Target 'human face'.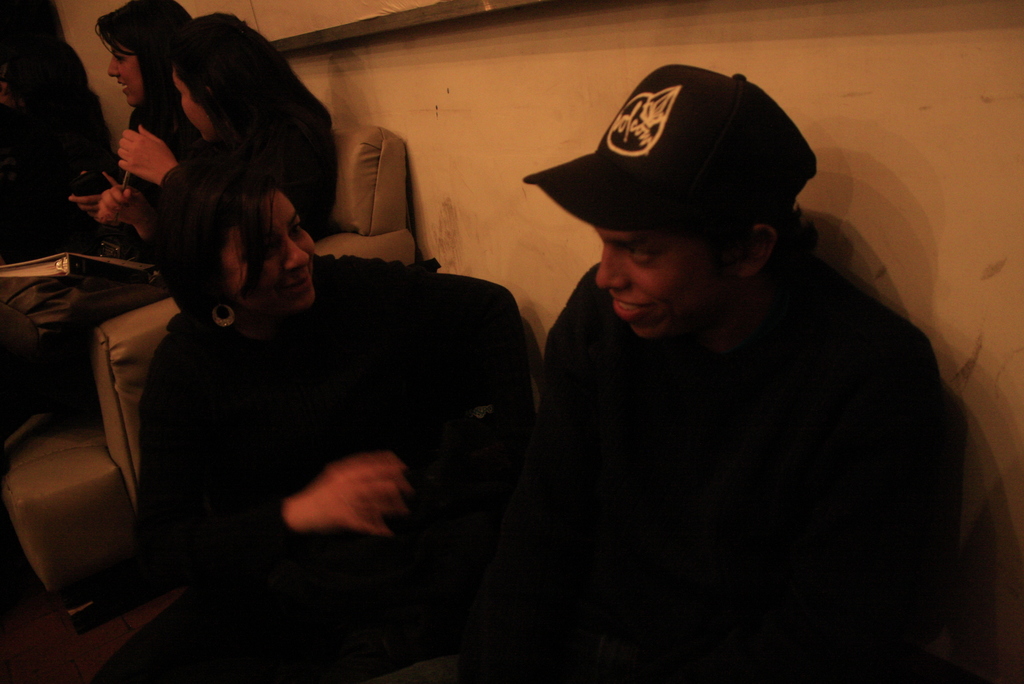
Target region: [223, 196, 320, 315].
